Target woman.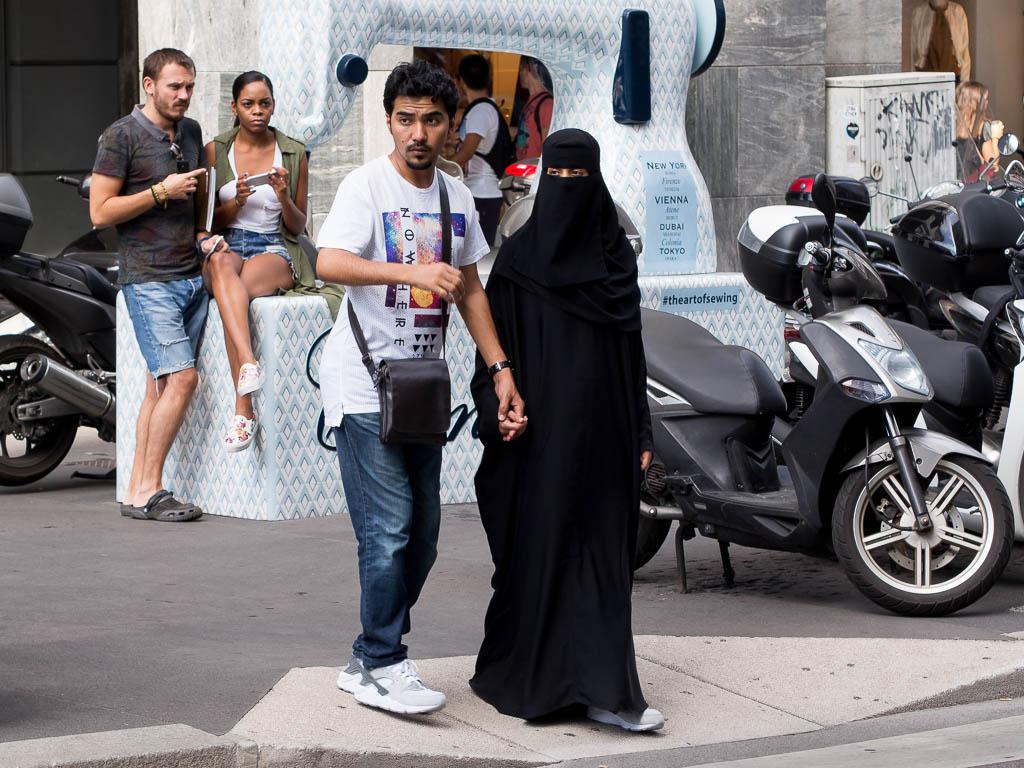
Target region: (x1=472, y1=100, x2=661, y2=749).
